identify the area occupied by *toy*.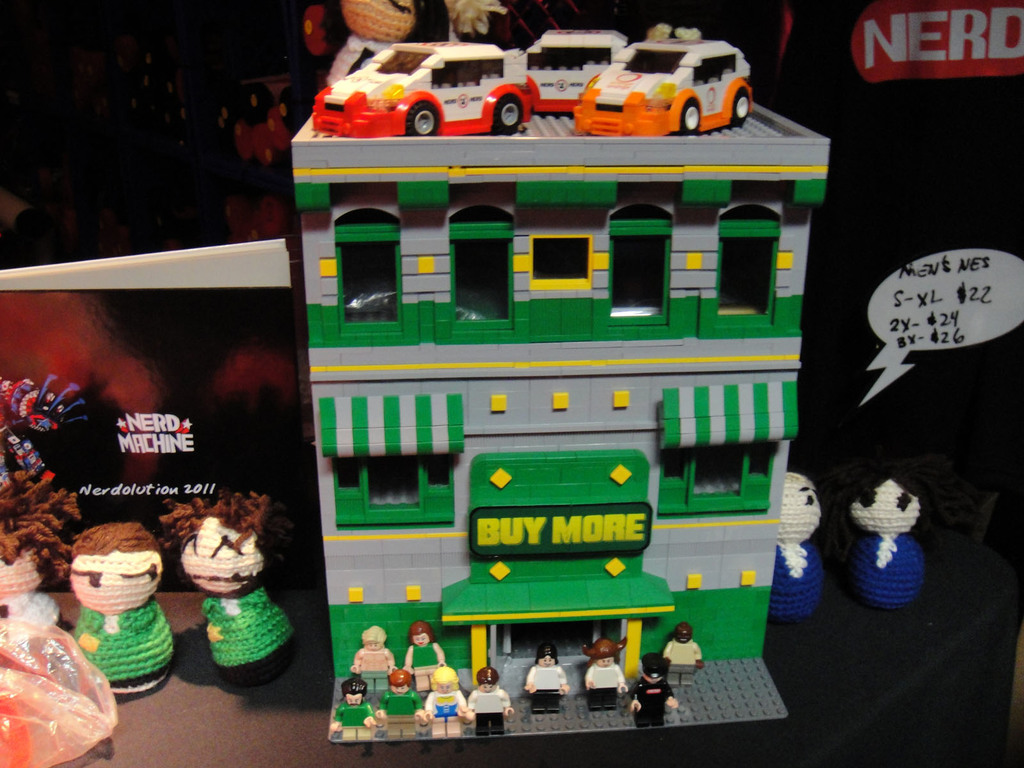
Area: (510, 29, 632, 106).
